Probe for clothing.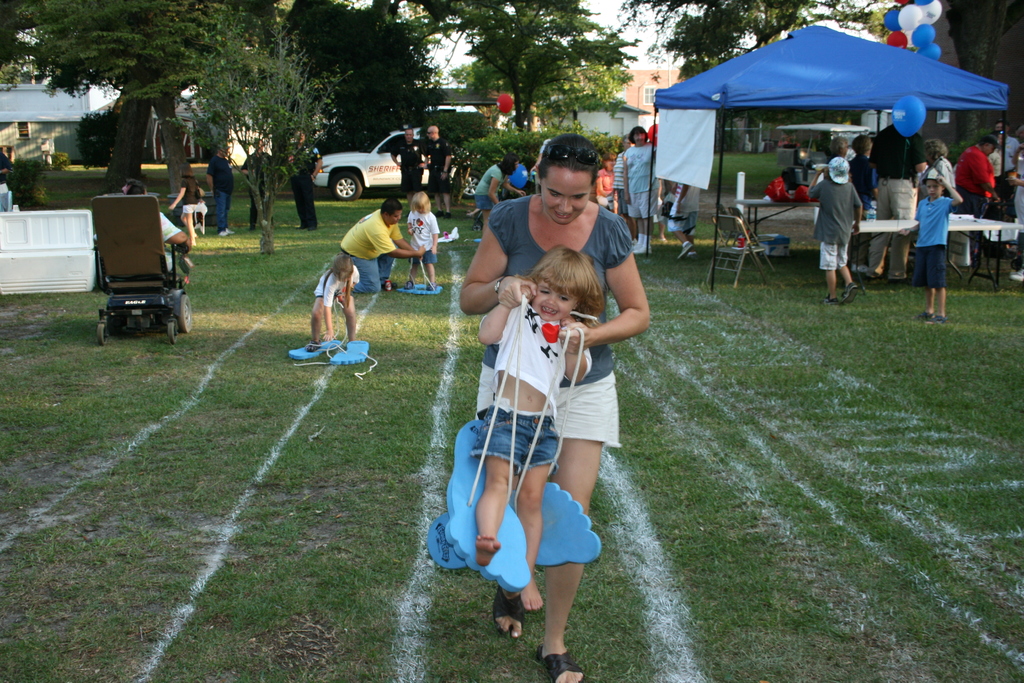
Probe result: bbox(404, 213, 440, 263).
